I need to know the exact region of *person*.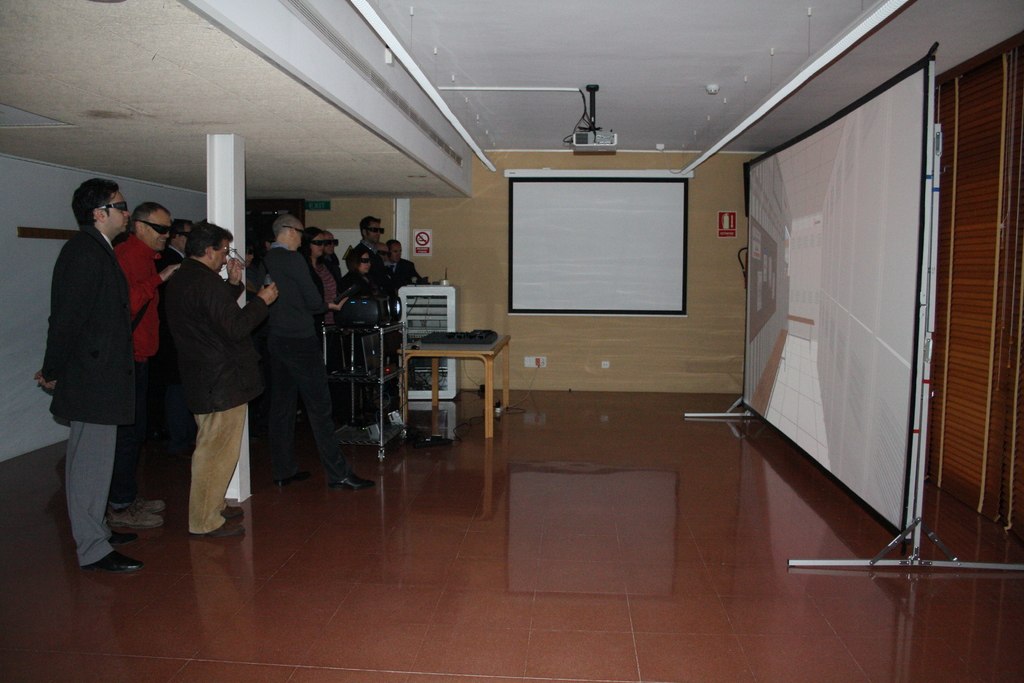
Region: x1=167, y1=228, x2=276, y2=541.
